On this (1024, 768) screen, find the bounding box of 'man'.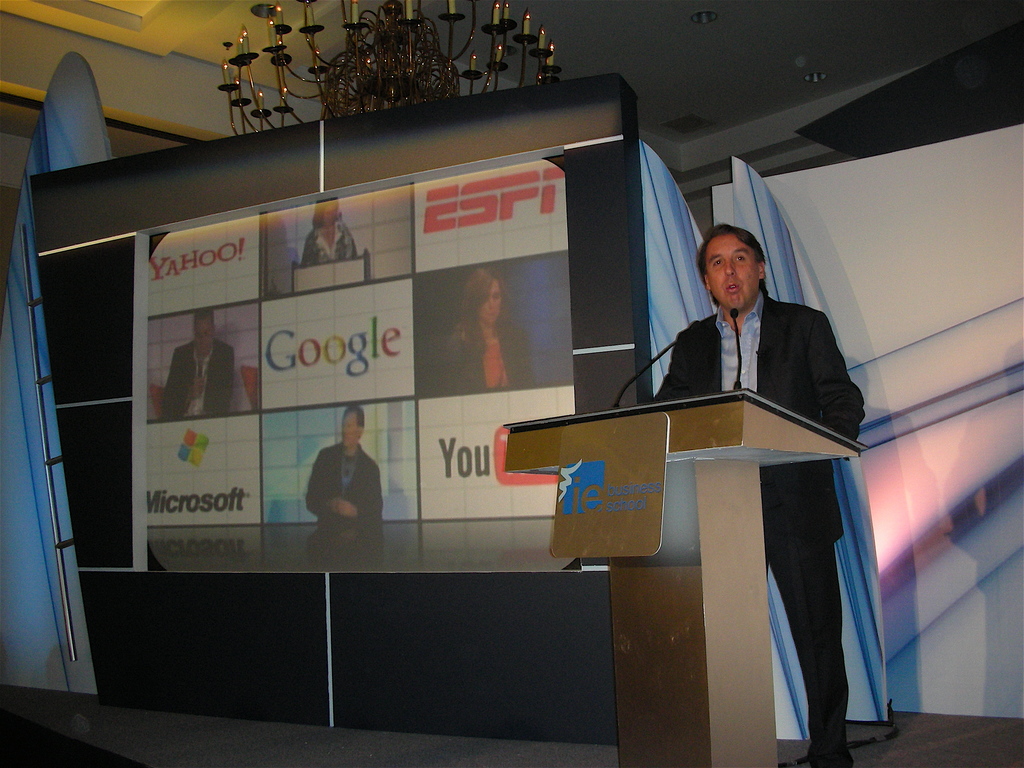
Bounding box: box=[158, 311, 234, 414].
